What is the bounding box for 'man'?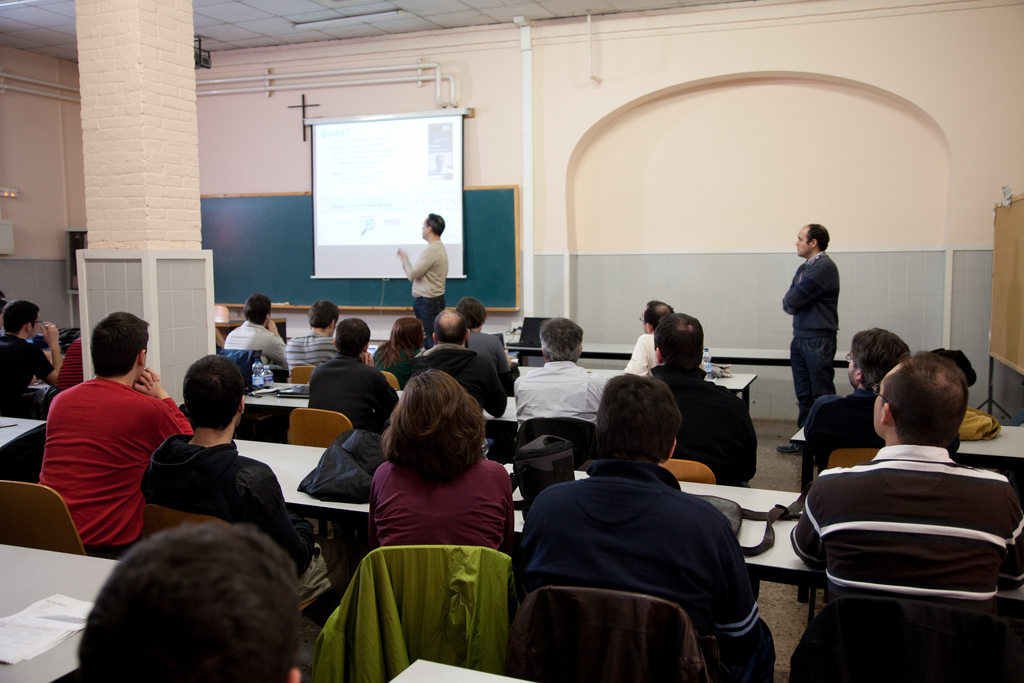
(781,220,841,428).
